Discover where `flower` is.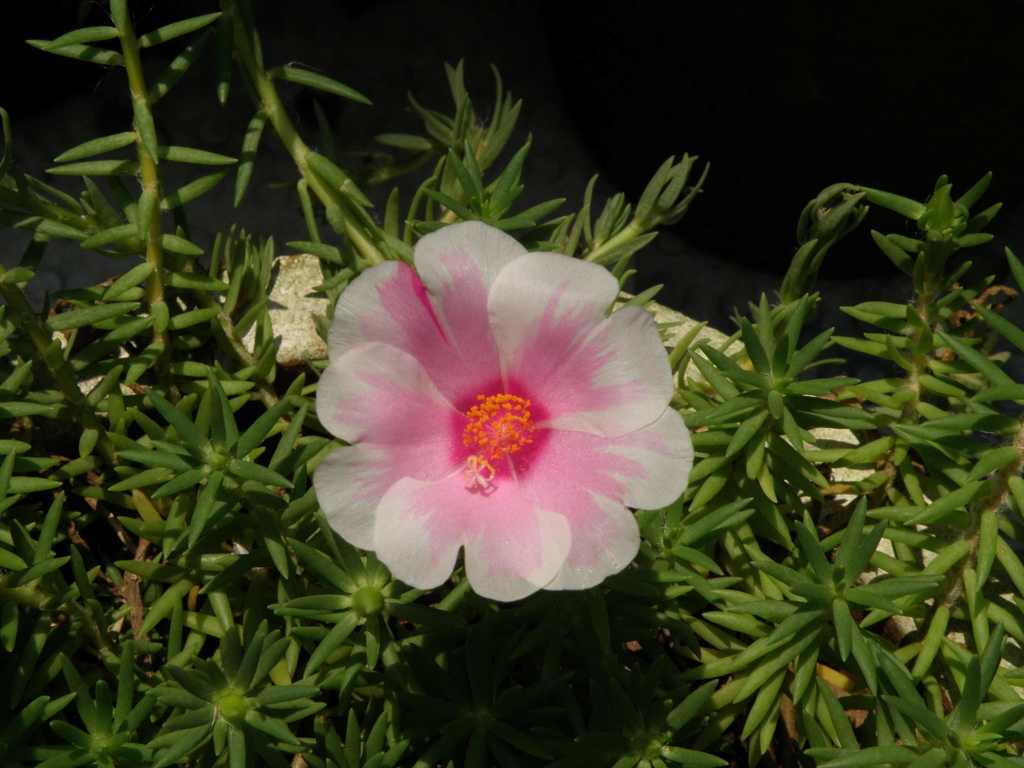
Discovered at box=[313, 234, 678, 614].
